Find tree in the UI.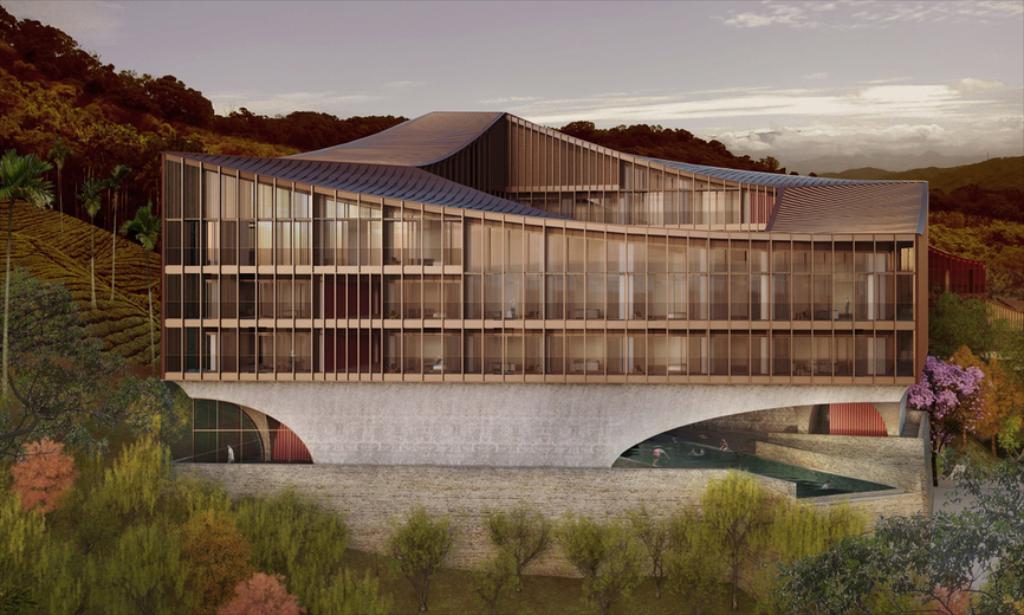
UI element at [921,263,1020,380].
